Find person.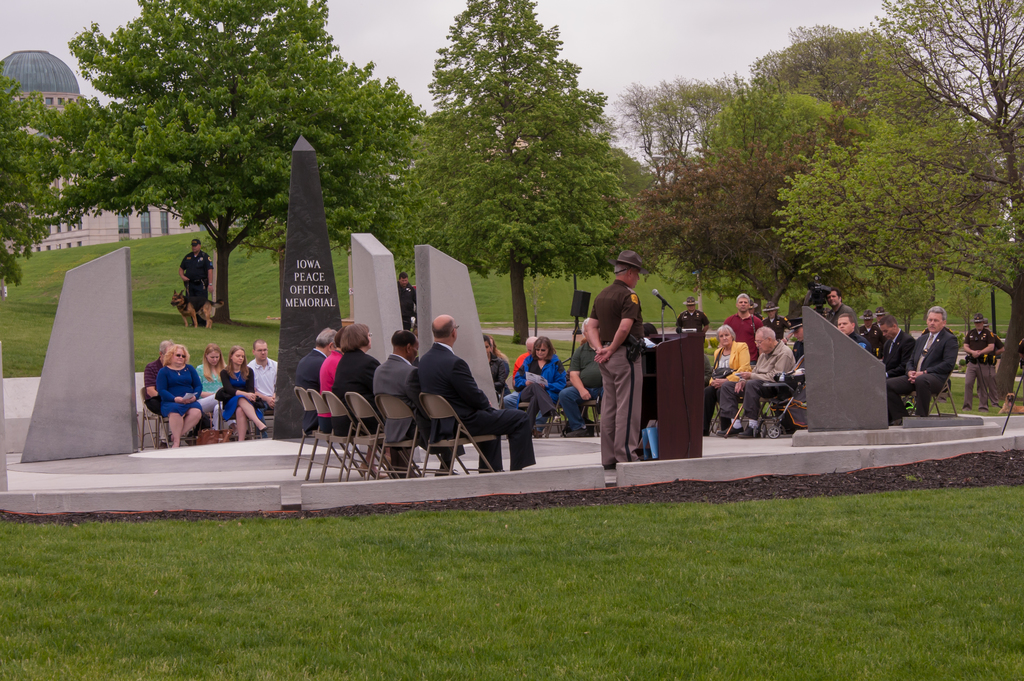
(x1=178, y1=243, x2=207, y2=318).
